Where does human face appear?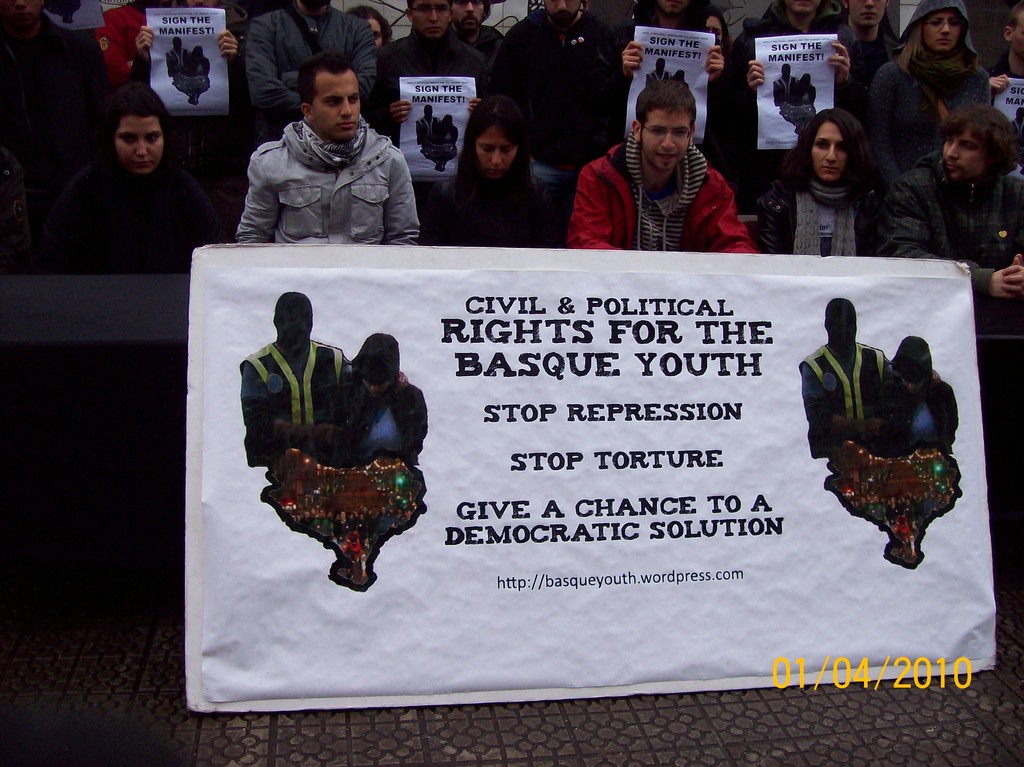
Appears at (left=902, top=376, right=925, bottom=395).
